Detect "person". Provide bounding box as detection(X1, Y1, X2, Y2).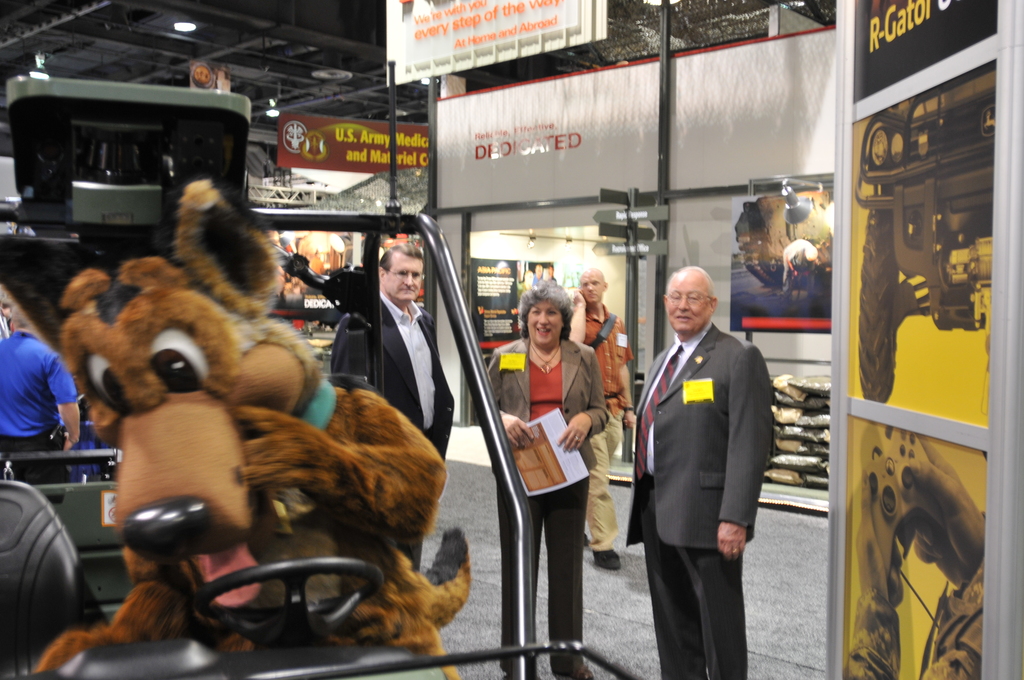
detection(474, 282, 609, 679).
